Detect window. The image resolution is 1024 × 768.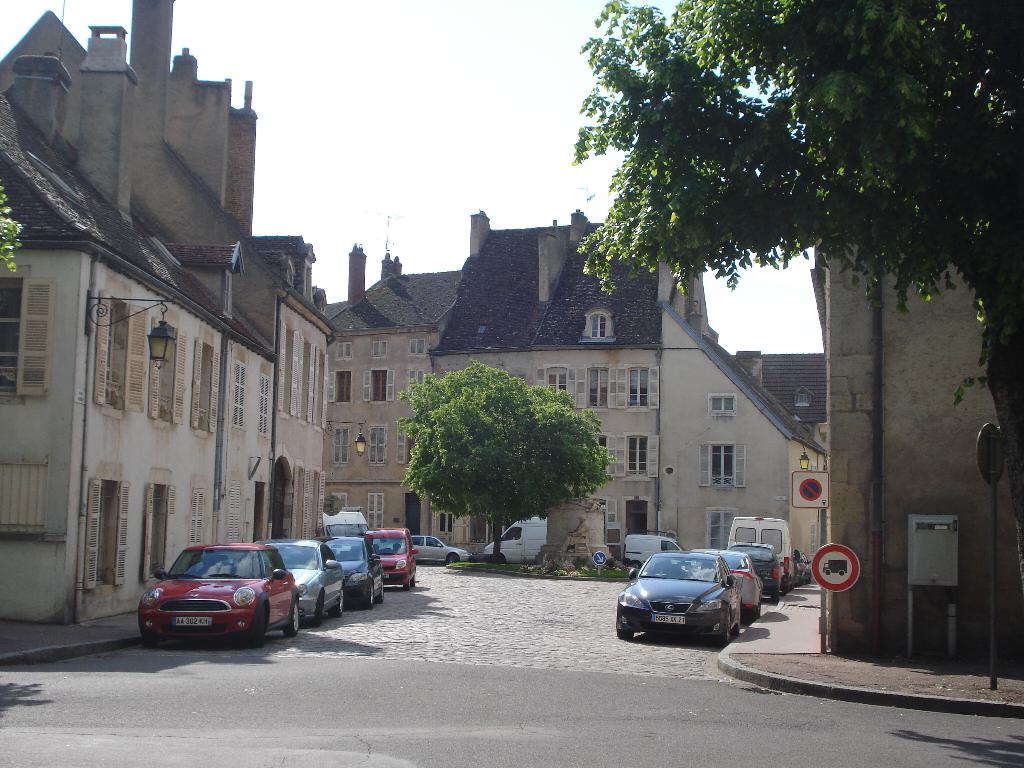
[x1=367, y1=428, x2=384, y2=463].
